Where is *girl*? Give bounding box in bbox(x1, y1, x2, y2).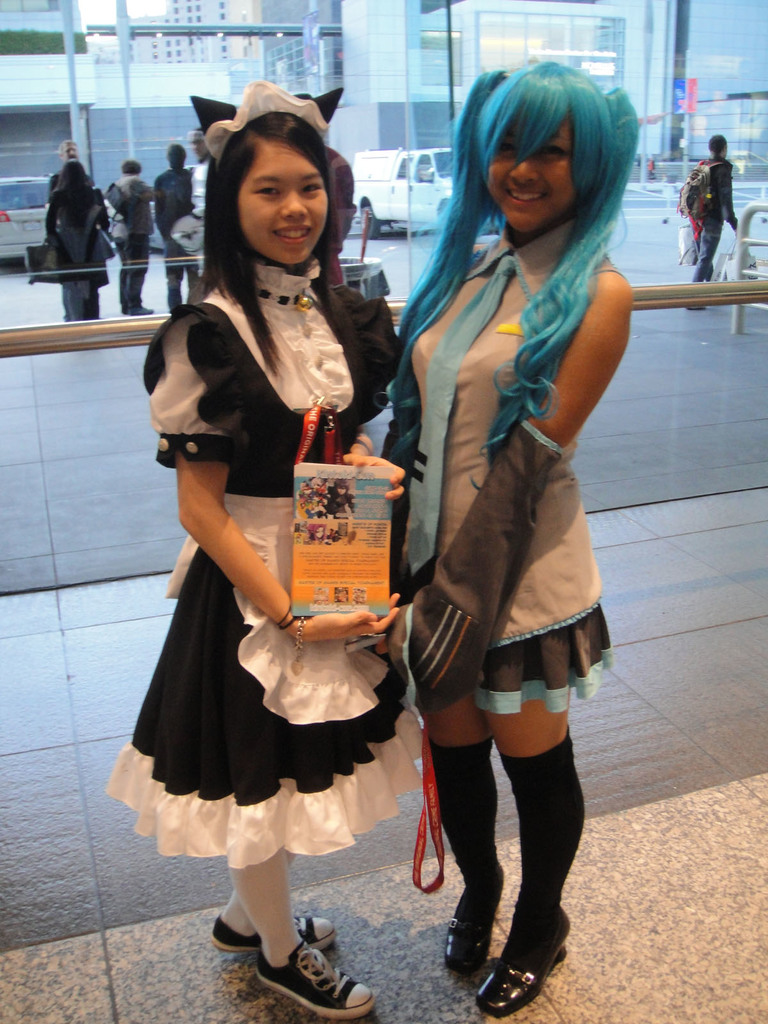
bbox(111, 84, 428, 1023).
